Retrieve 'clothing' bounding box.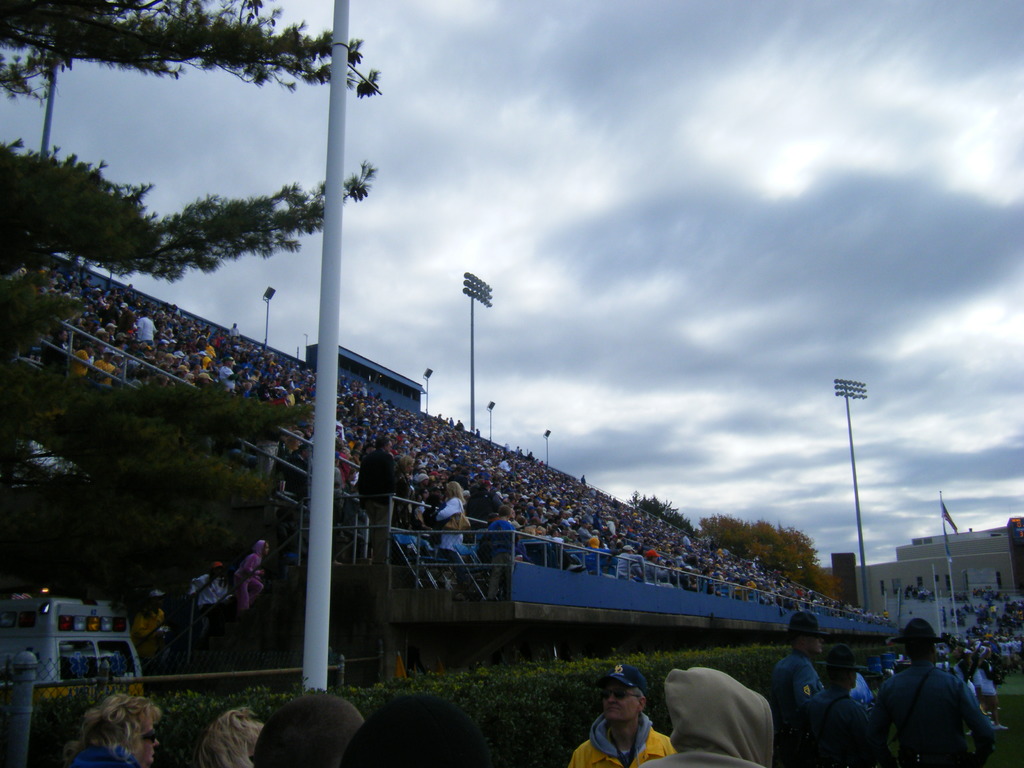
Bounding box: 781:655:825:756.
